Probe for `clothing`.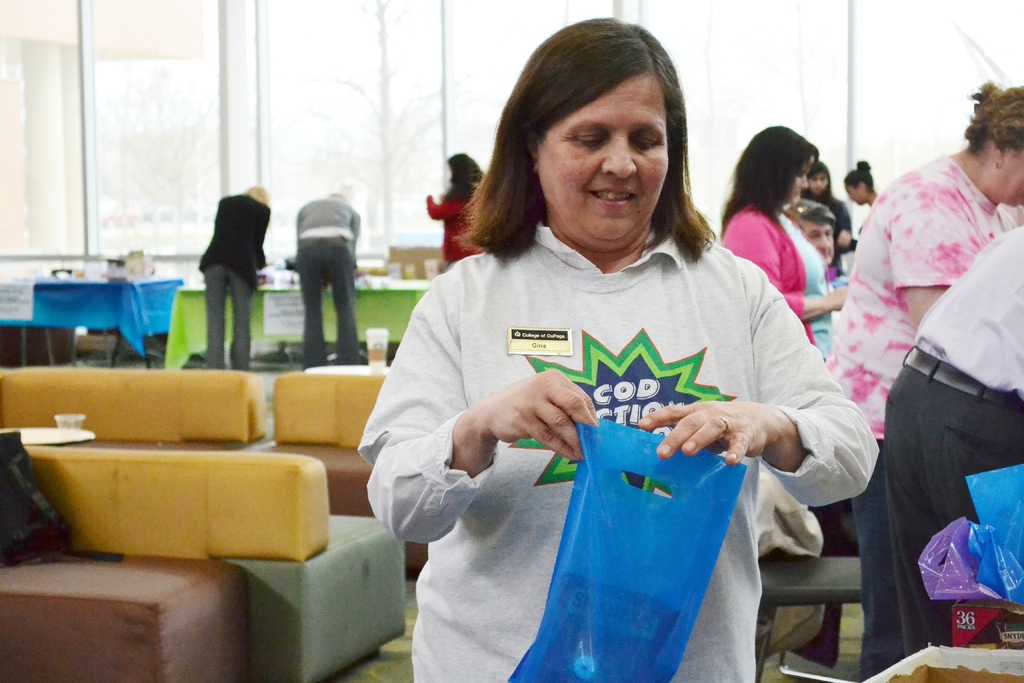
Probe result: 881, 227, 1023, 653.
